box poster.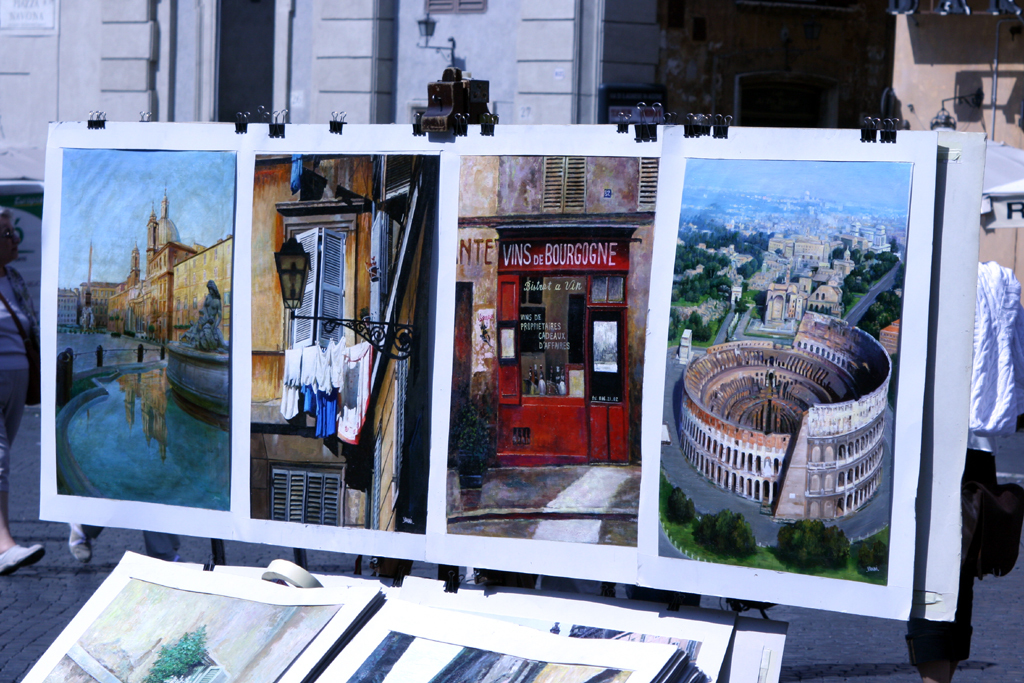
[36,121,255,542].
